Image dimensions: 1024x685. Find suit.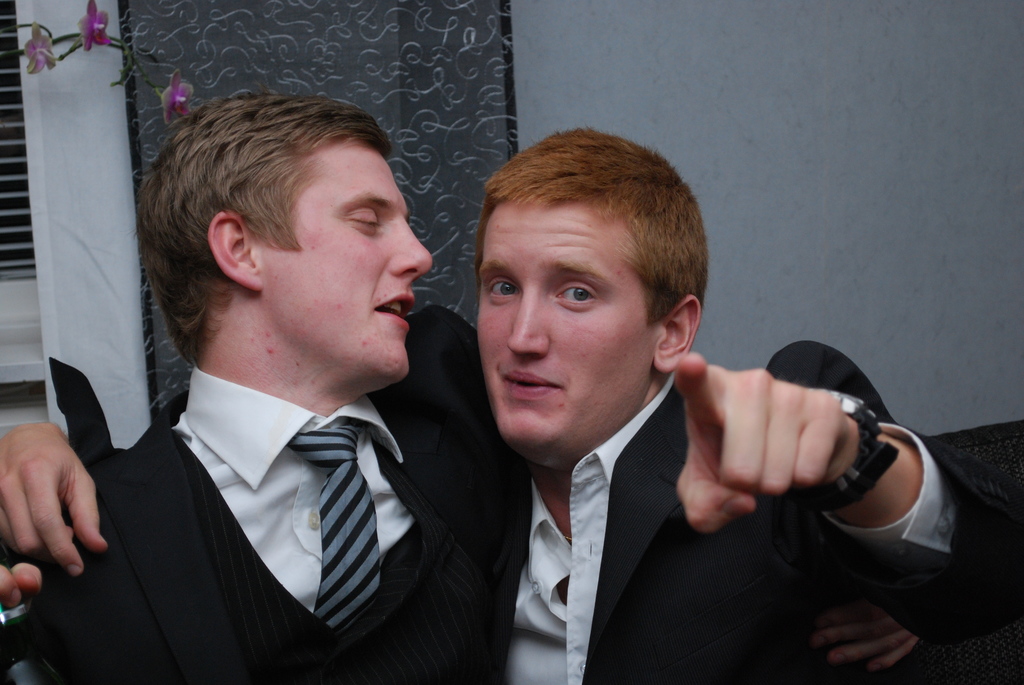
bbox=[44, 356, 1023, 684].
